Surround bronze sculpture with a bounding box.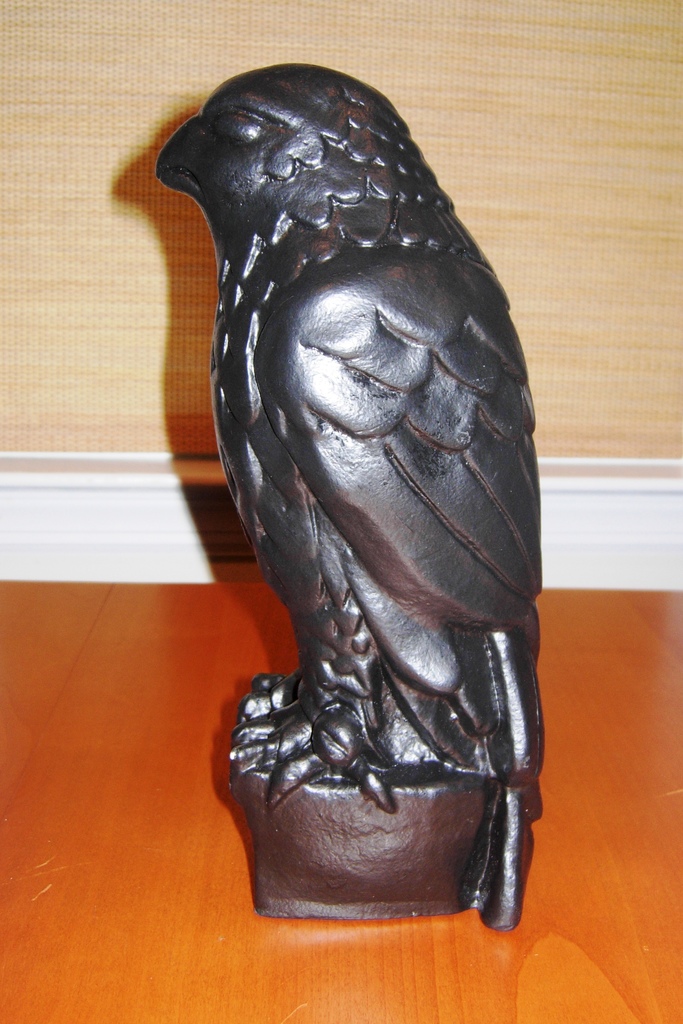
locate(144, 67, 550, 928).
